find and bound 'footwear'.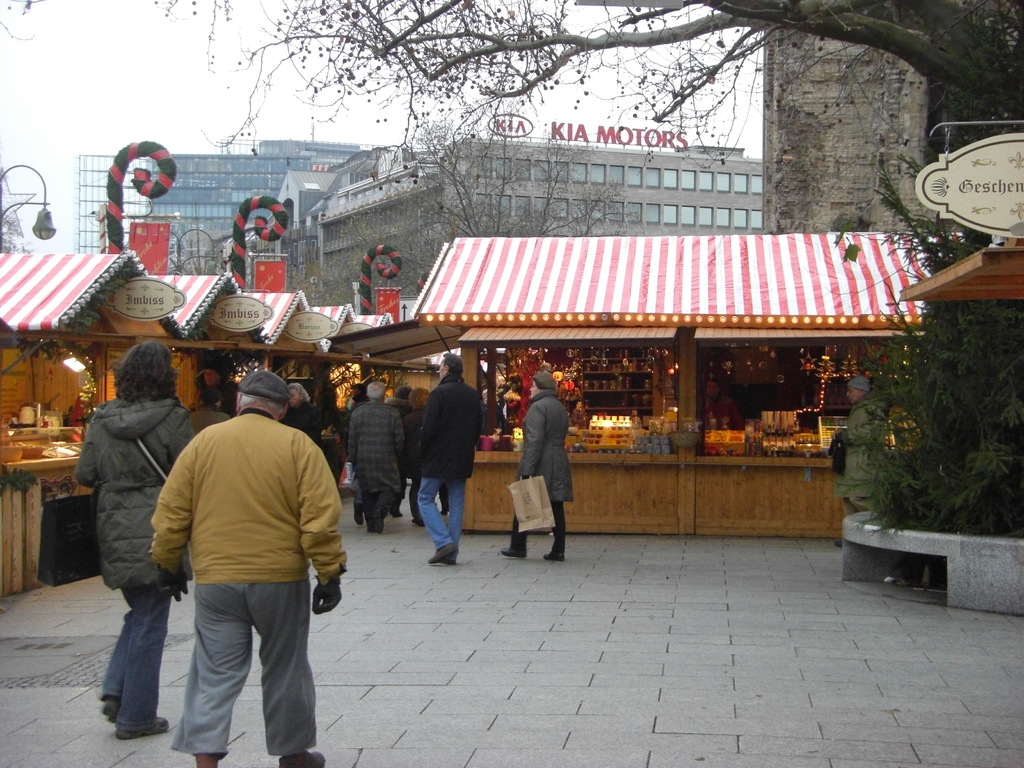
Bound: detection(355, 499, 365, 523).
